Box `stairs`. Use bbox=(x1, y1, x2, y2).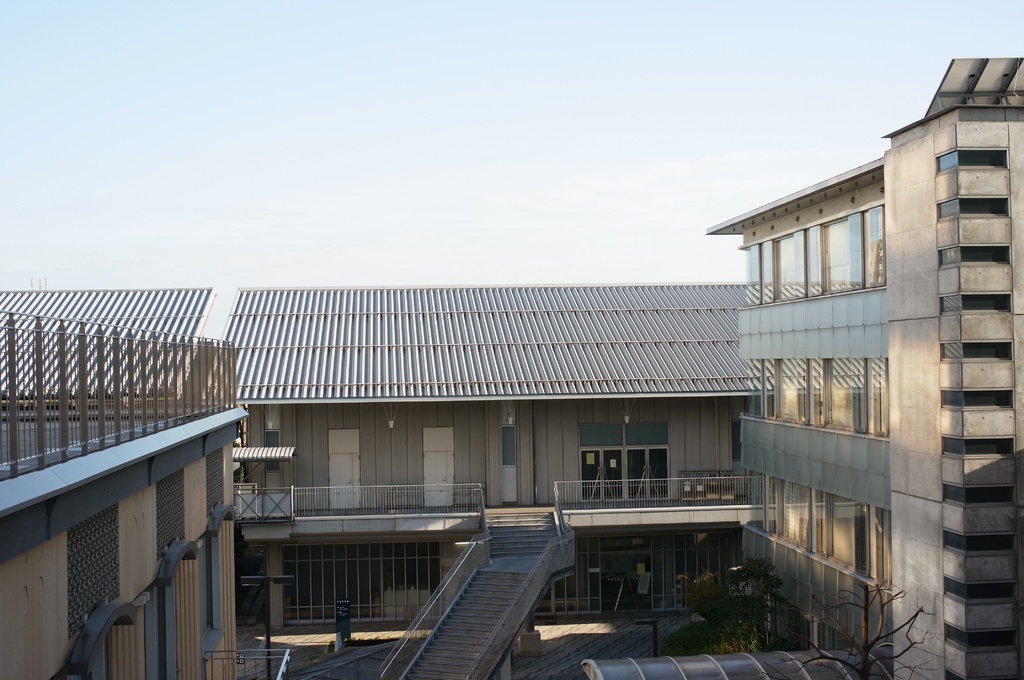
bbox=(394, 521, 566, 679).
